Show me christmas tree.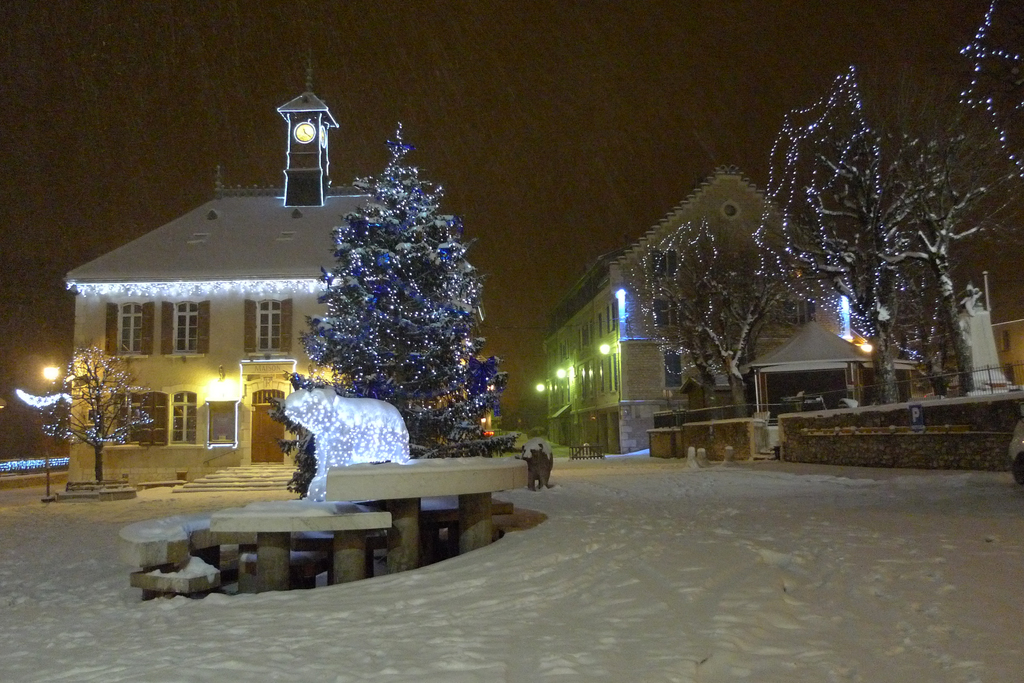
christmas tree is here: [282,112,528,531].
